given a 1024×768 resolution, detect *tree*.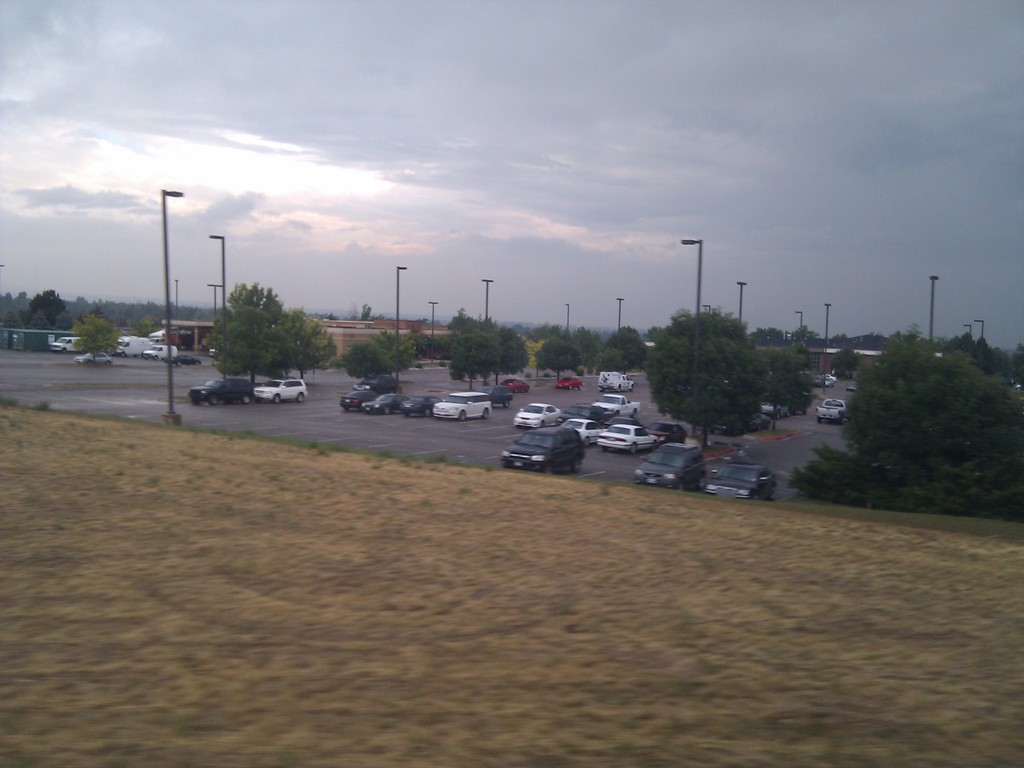
l=454, t=309, r=525, b=382.
